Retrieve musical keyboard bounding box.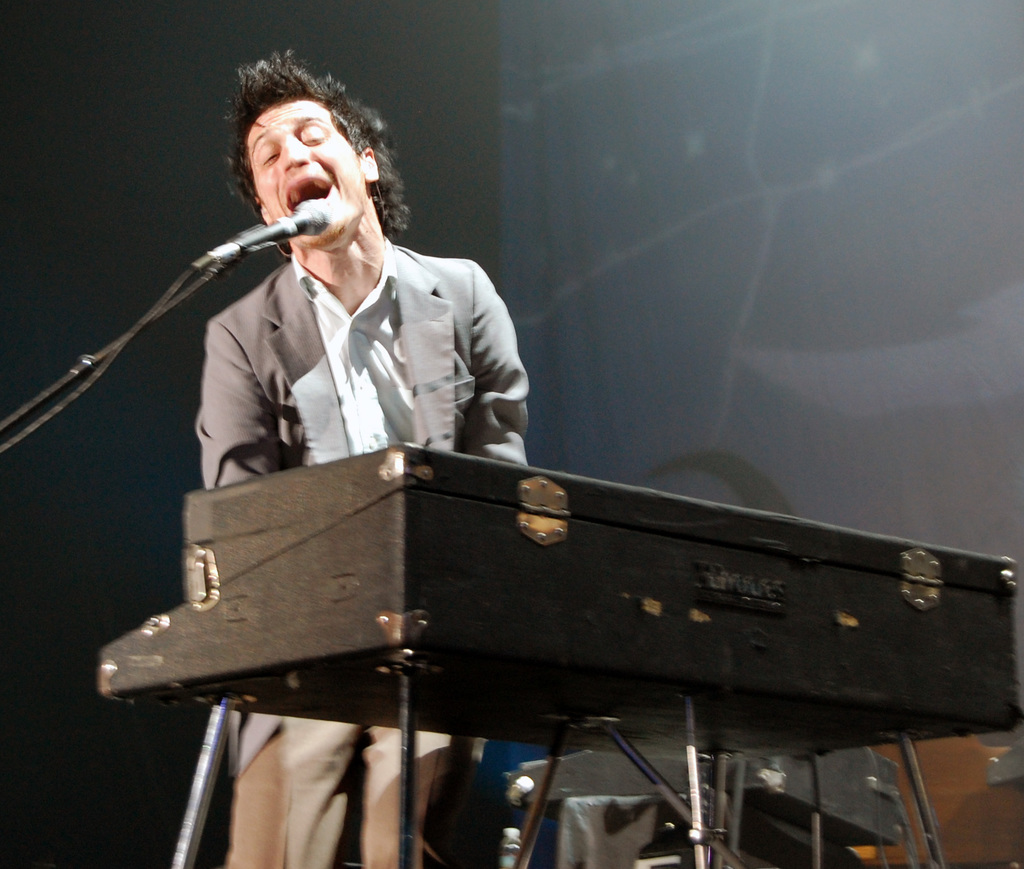
Bounding box: region(26, 466, 1023, 804).
